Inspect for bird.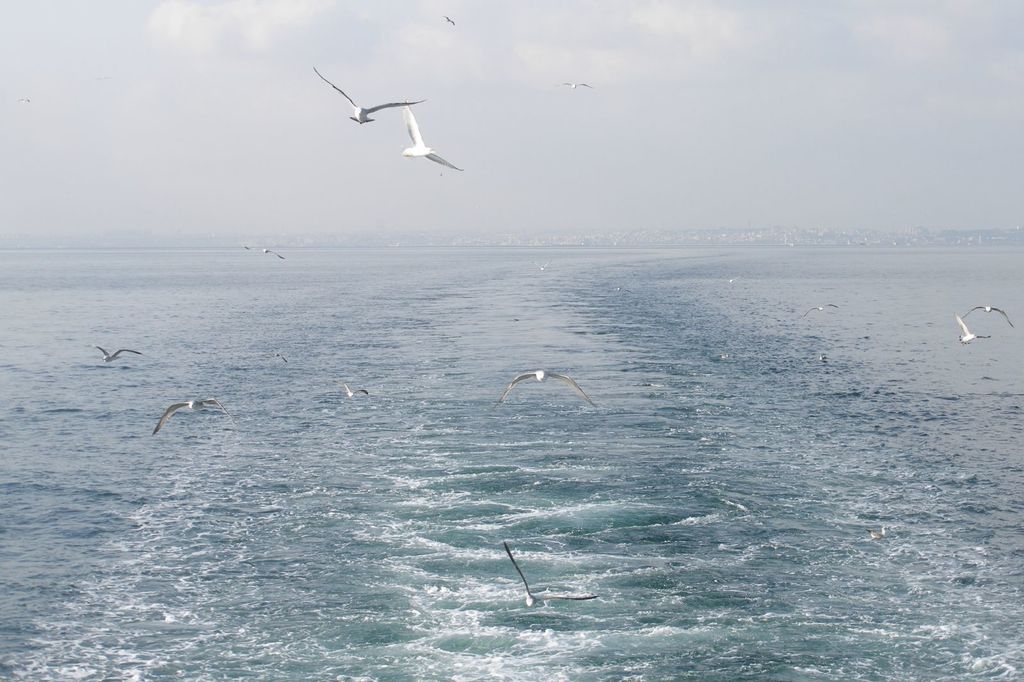
Inspection: x1=145 y1=388 x2=226 y2=443.
